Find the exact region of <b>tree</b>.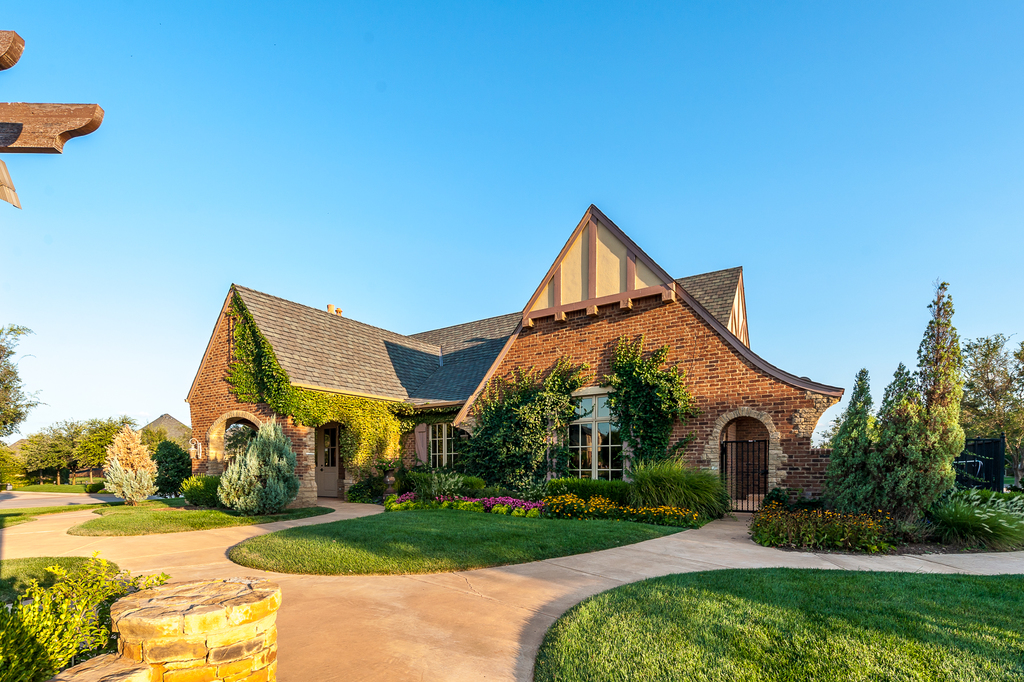
Exact region: pyautogui.locateOnScreen(98, 422, 163, 503).
